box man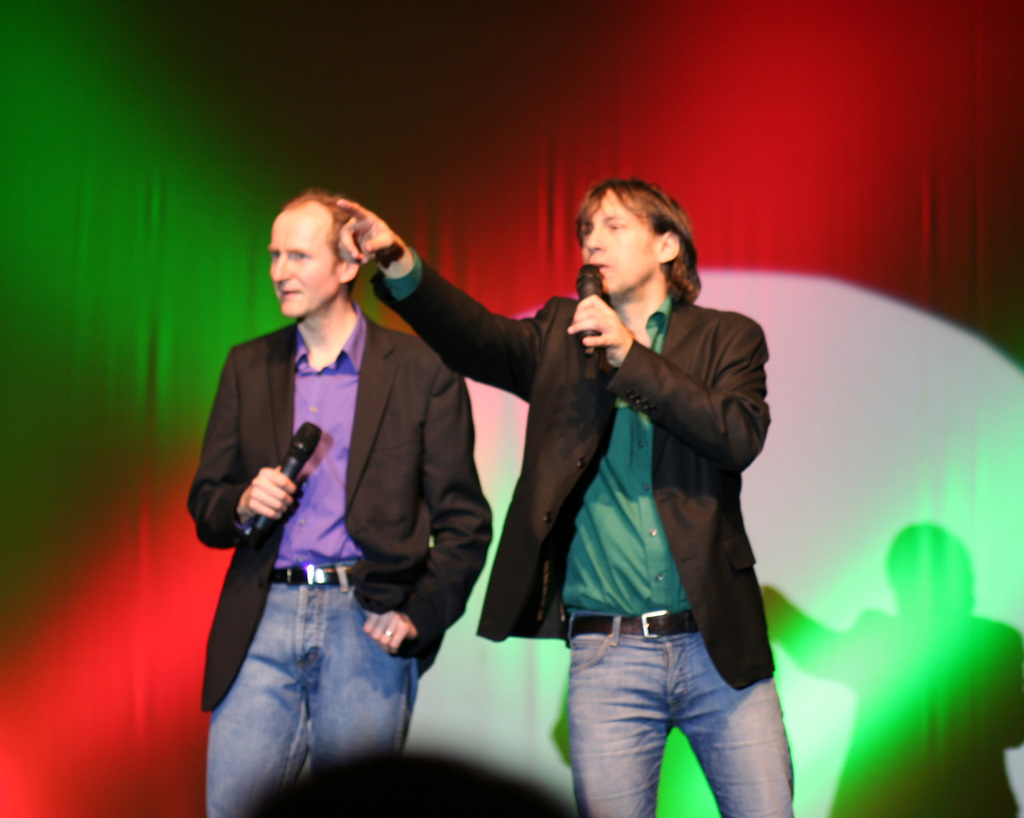
detection(184, 192, 499, 817)
